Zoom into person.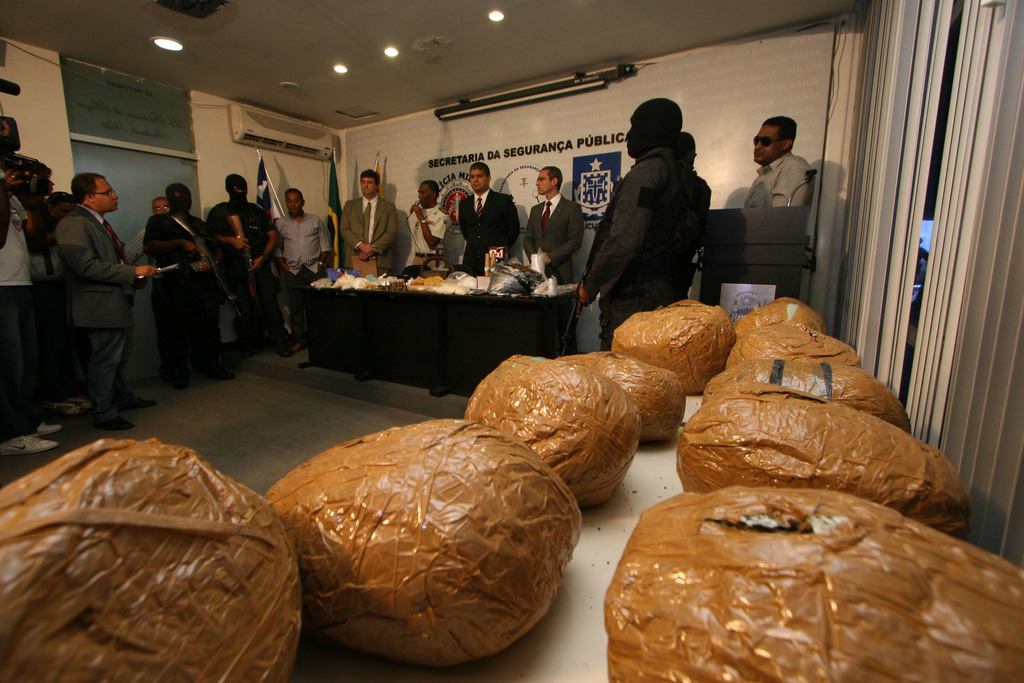
Zoom target: {"x1": 24, "y1": 164, "x2": 95, "y2": 416}.
